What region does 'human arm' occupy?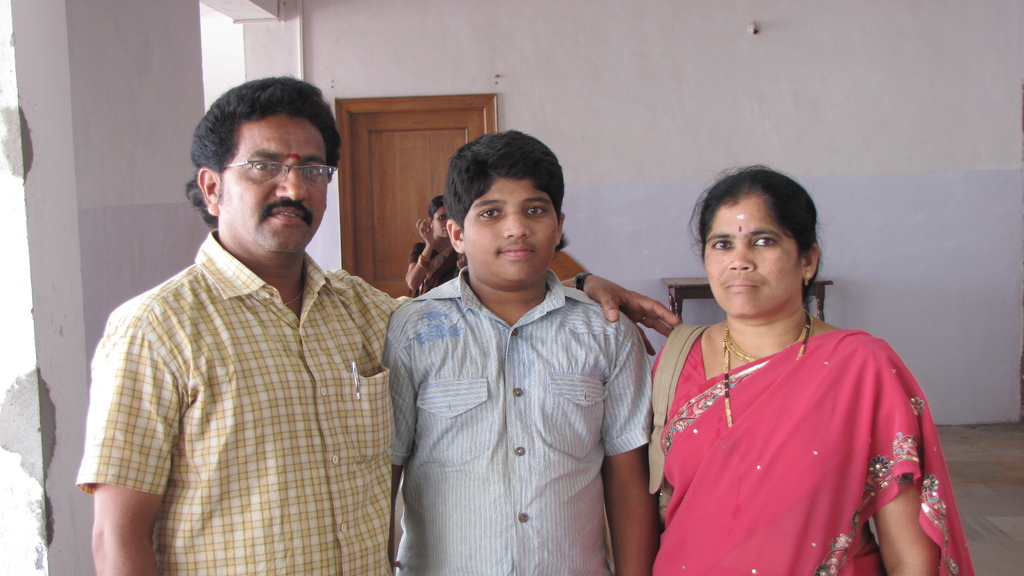
(387,214,451,287).
